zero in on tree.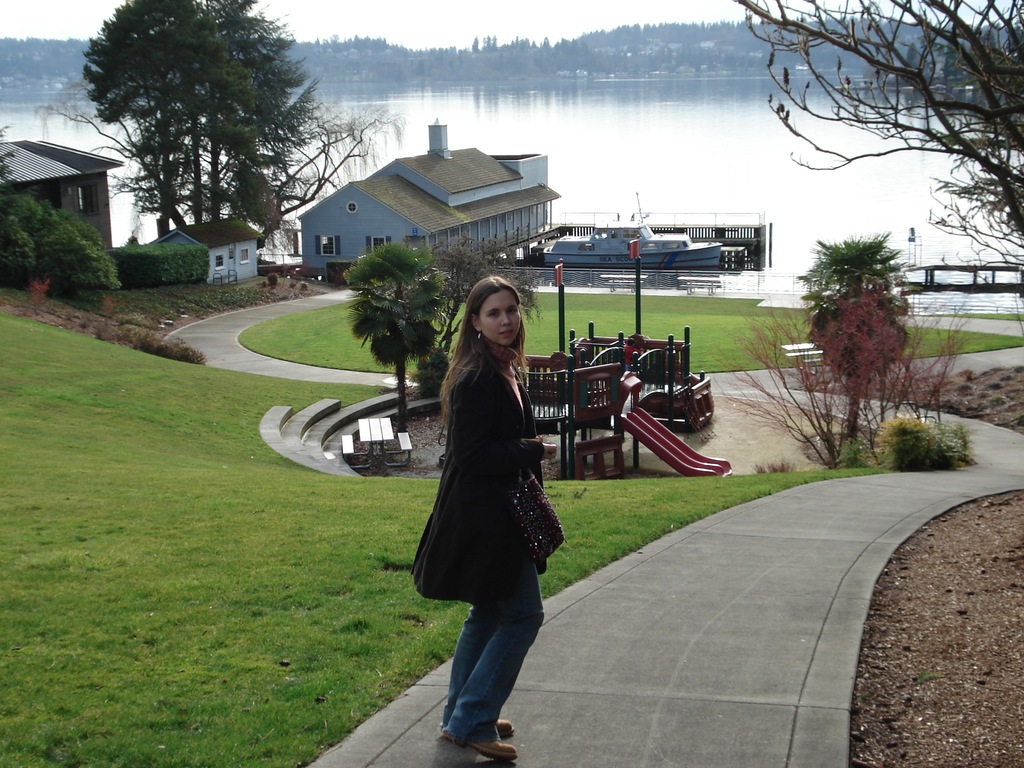
Zeroed in: [38,227,122,294].
